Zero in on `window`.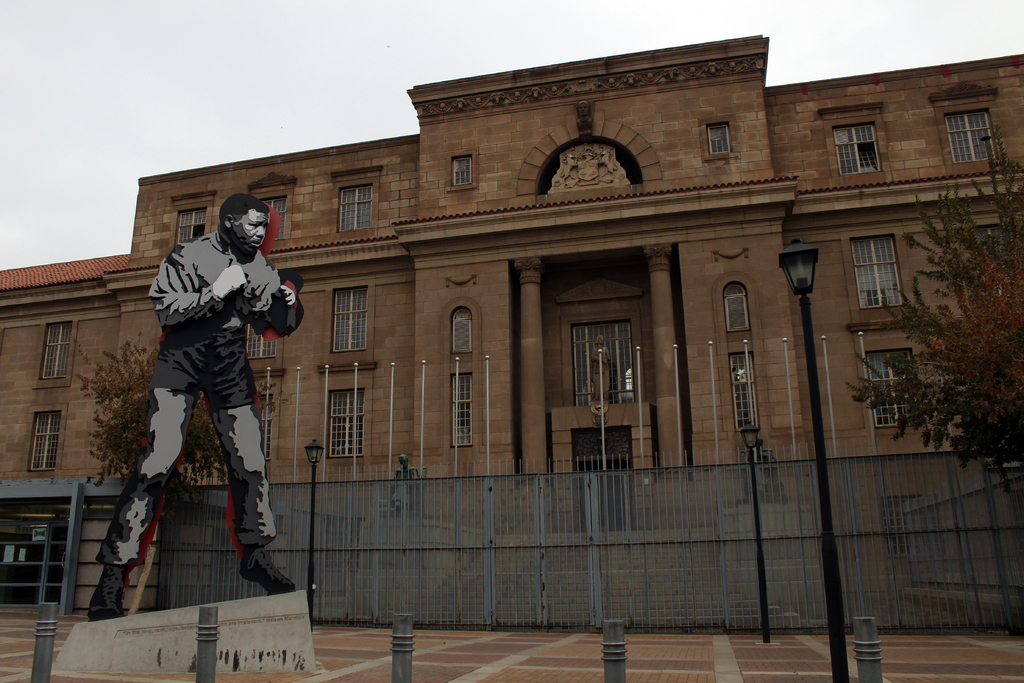
Zeroed in: [left=26, top=410, right=65, bottom=470].
